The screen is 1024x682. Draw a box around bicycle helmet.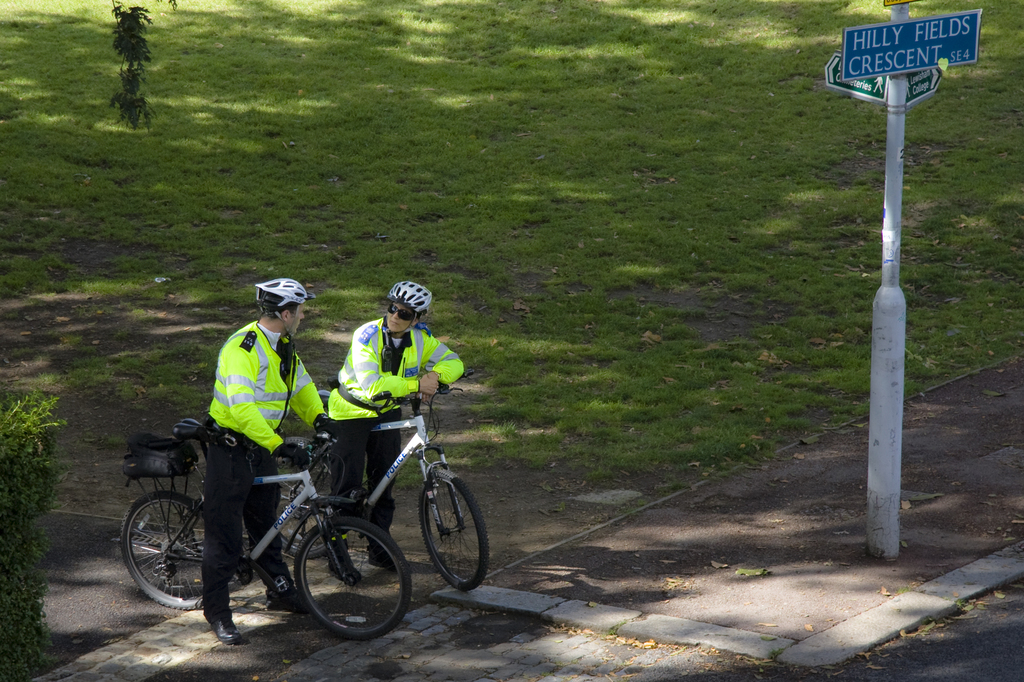
bbox=[383, 277, 431, 319].
